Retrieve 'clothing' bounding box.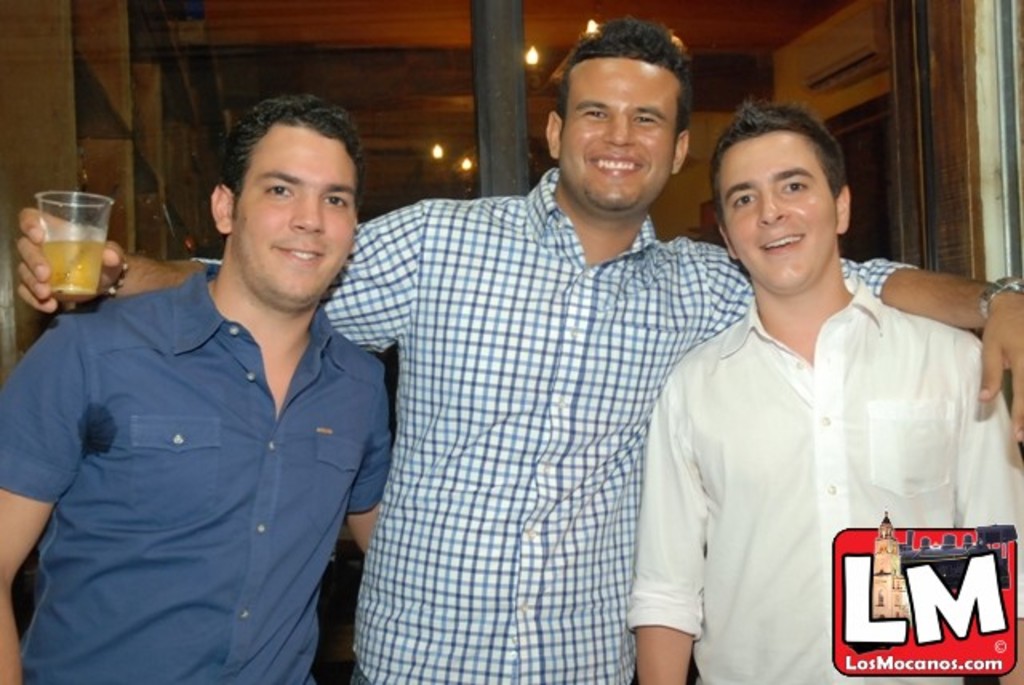
Bounding box: (x1=640, y1=240, x2=997, y2=640).
